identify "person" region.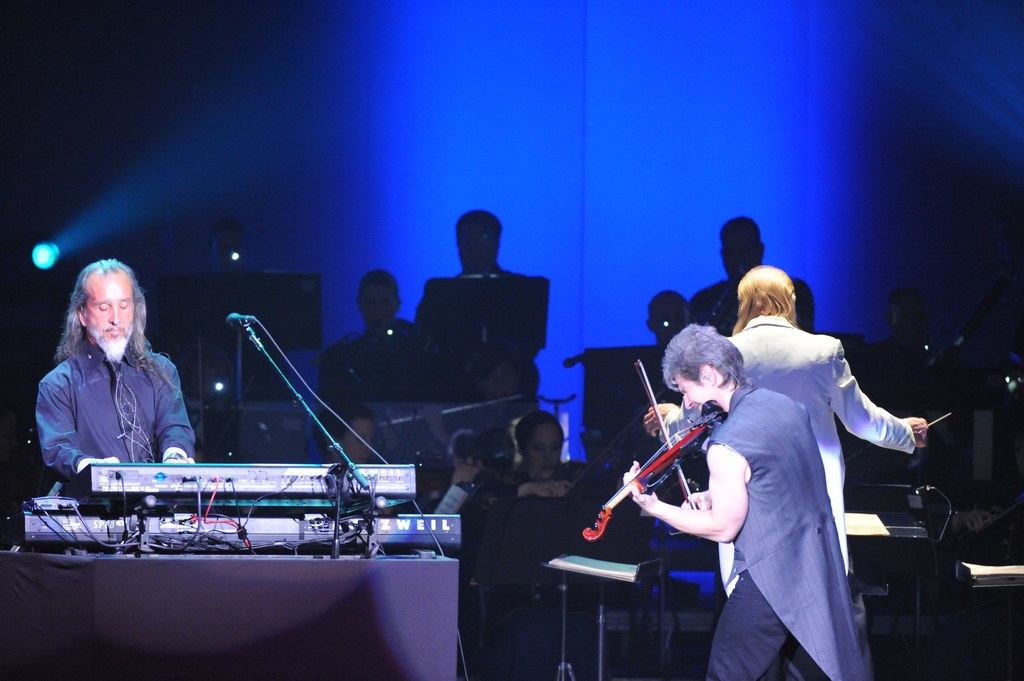
Region: [624, 326, 821, 680].
